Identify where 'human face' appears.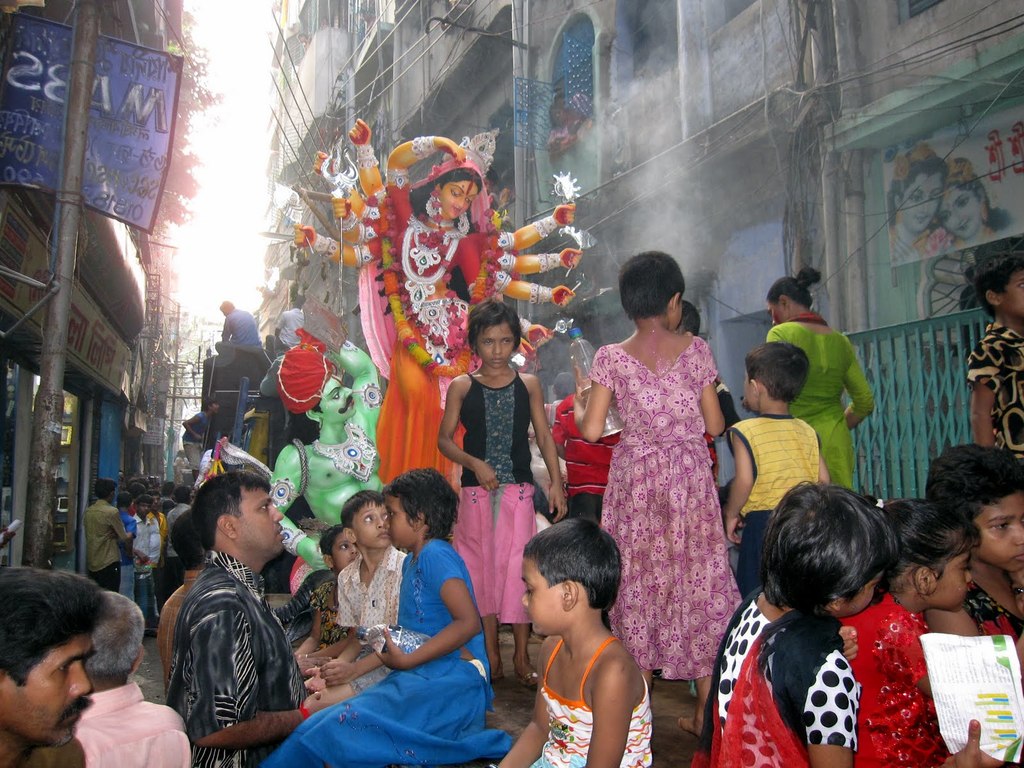
Appears at select_region(522, 560, 564, 634).
